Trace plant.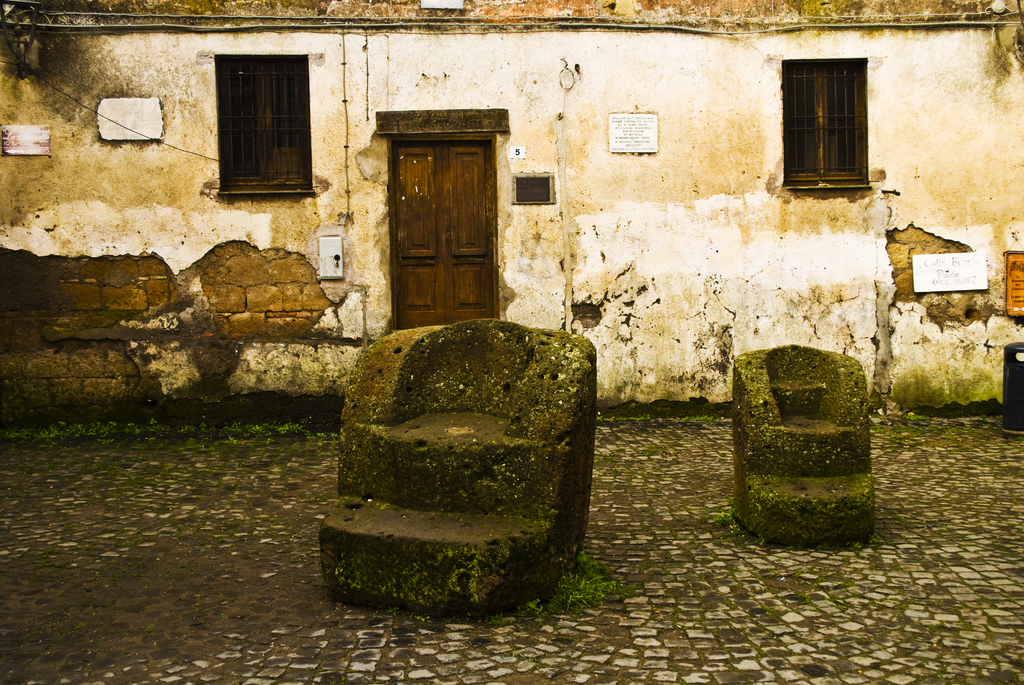
Traced to bbox(598, 411, 662, 423).
